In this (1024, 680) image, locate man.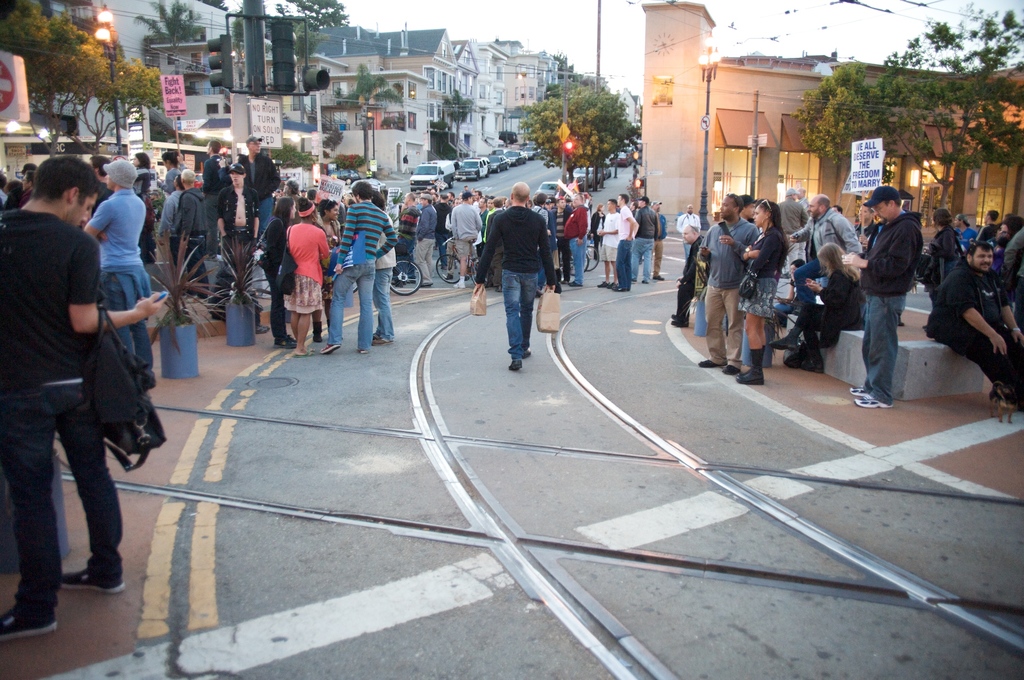
Bounding box: 531:192:550:230.
